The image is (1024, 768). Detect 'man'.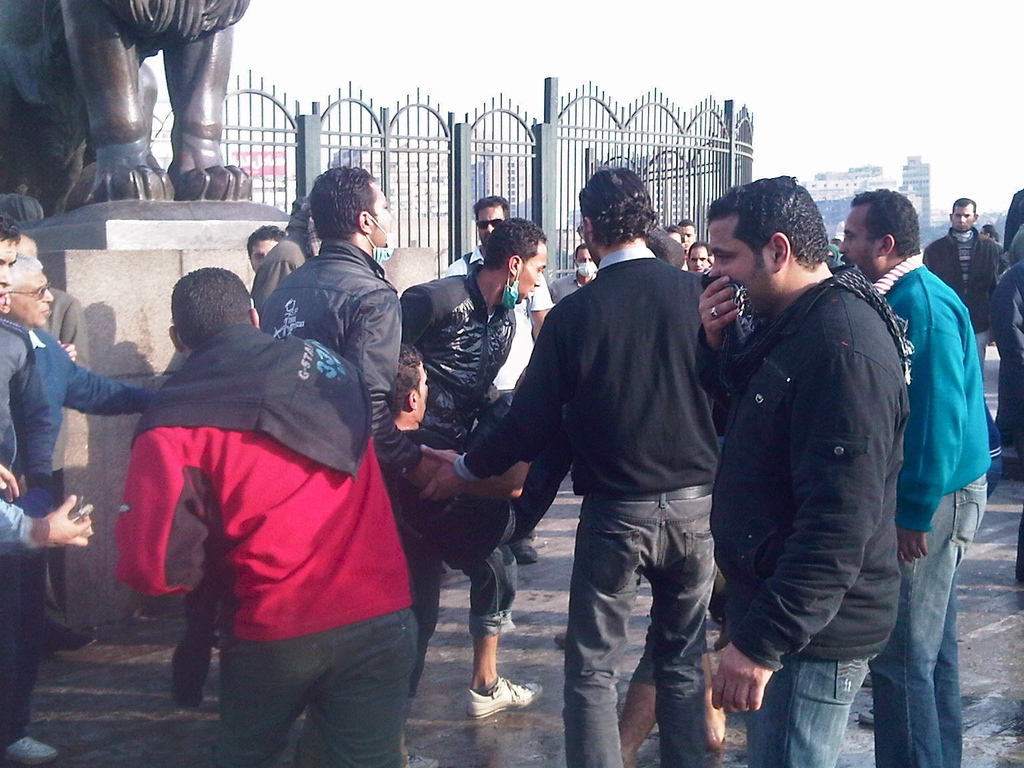
Detection: <bbox>251, 165, 464, 493</bbox>.
